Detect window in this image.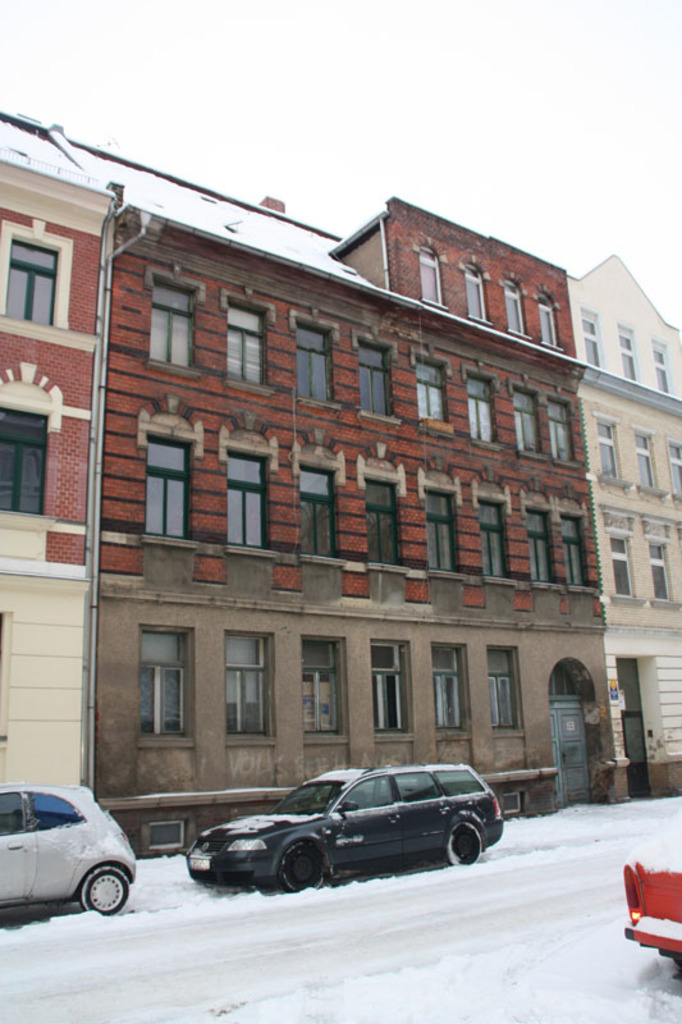
Detection: [505, 384, 534, 454].
